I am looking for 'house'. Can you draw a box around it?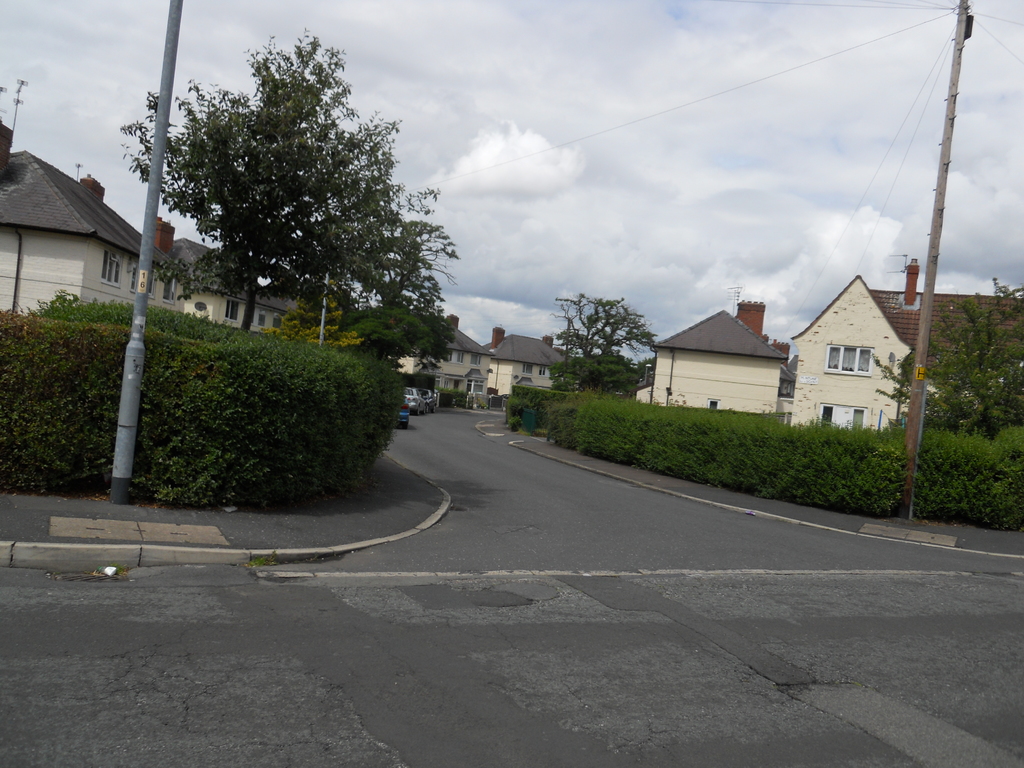
Sure, the bounding box is x1=666 y1=298 x2=777 y2=417.
